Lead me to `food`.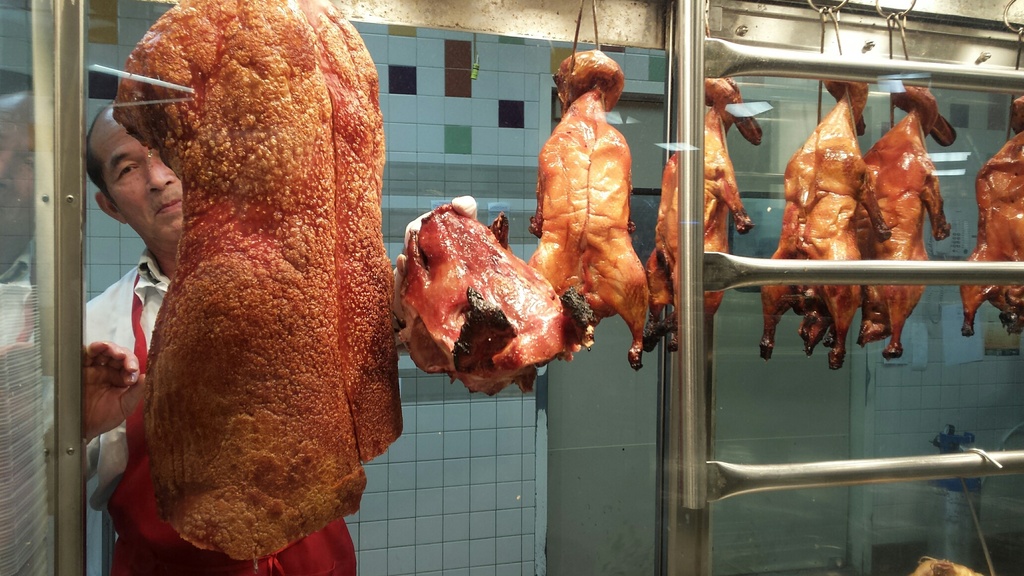
Lead to bbox=(388, 198, 572, 373).
